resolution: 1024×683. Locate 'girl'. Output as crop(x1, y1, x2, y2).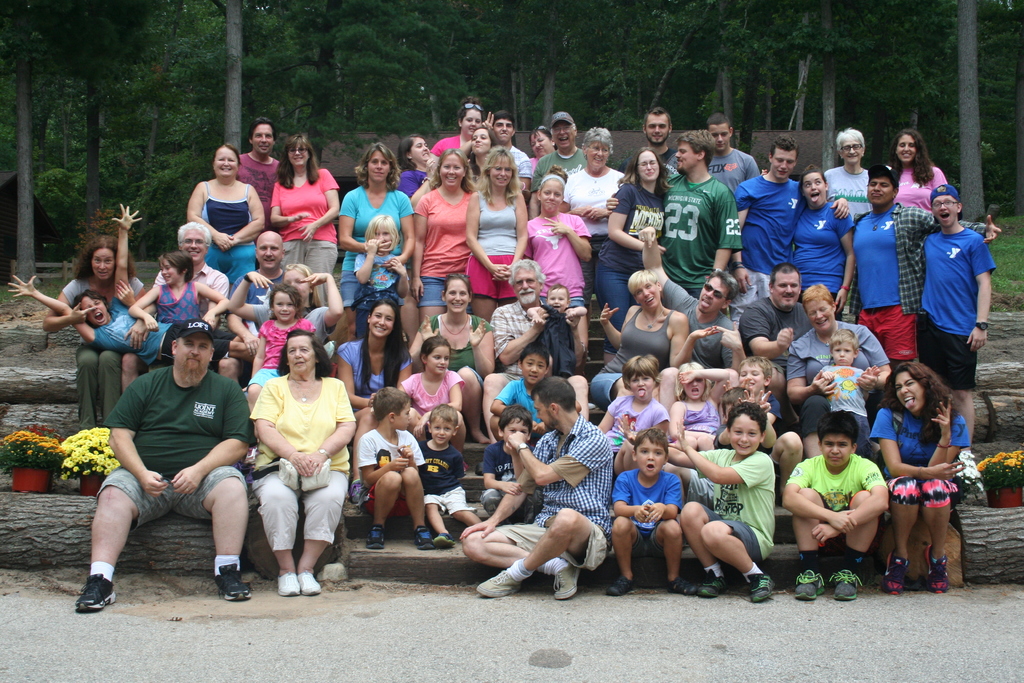
crop(792, 167, 854, 322).
